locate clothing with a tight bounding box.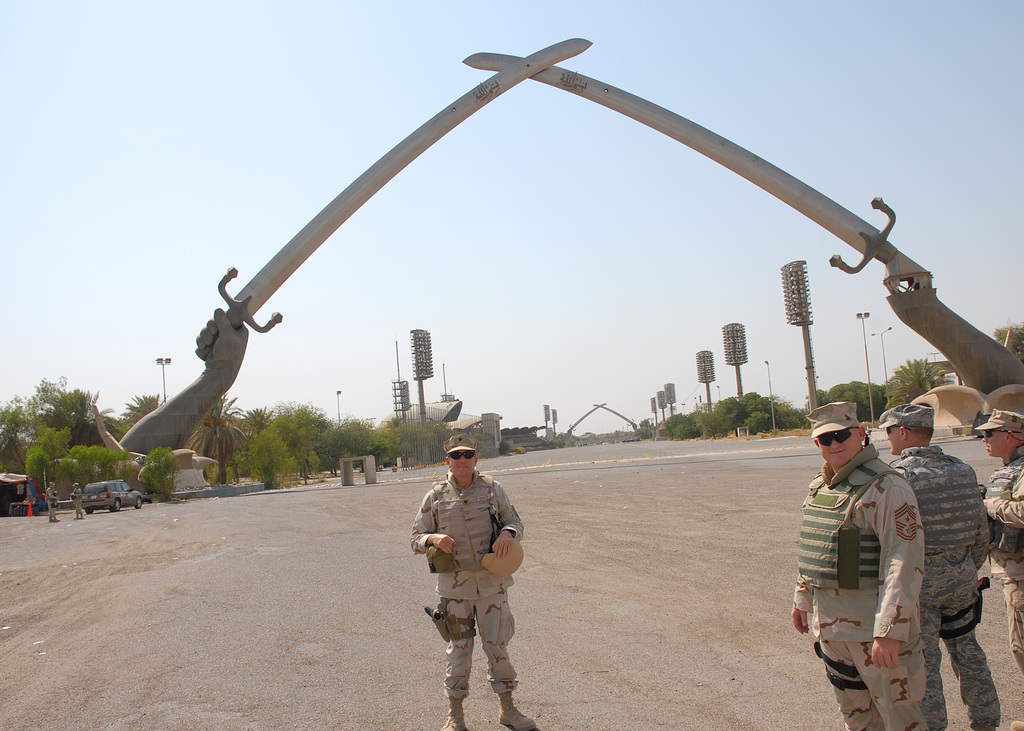
{"left": 982, "top": 446, "right": 1023, "bottom": 671}.
